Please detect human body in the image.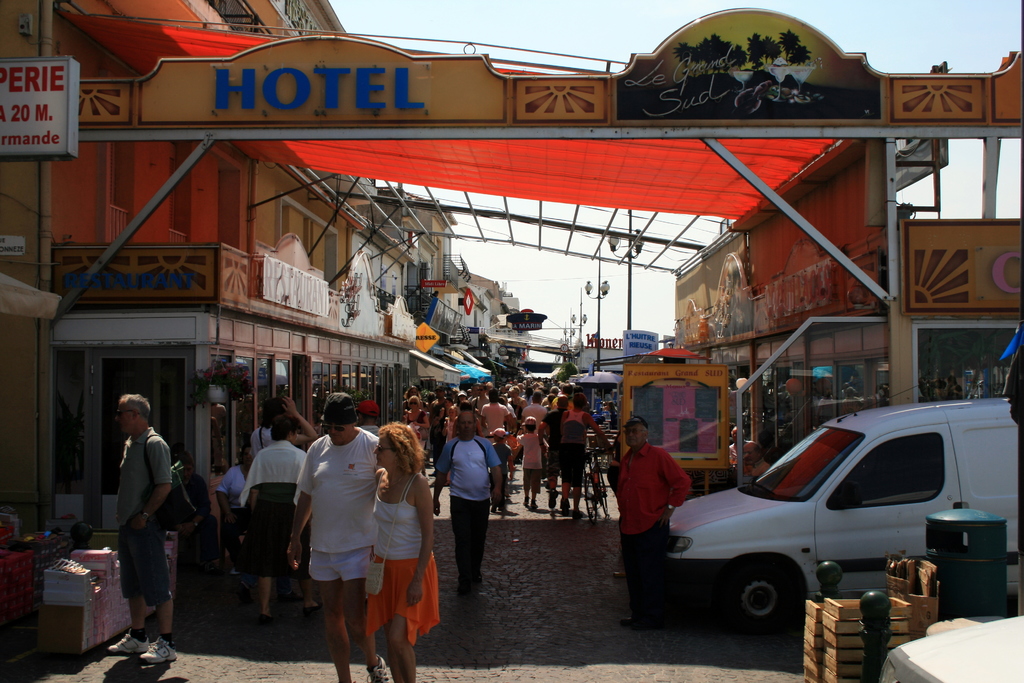
97 397 177 653.
